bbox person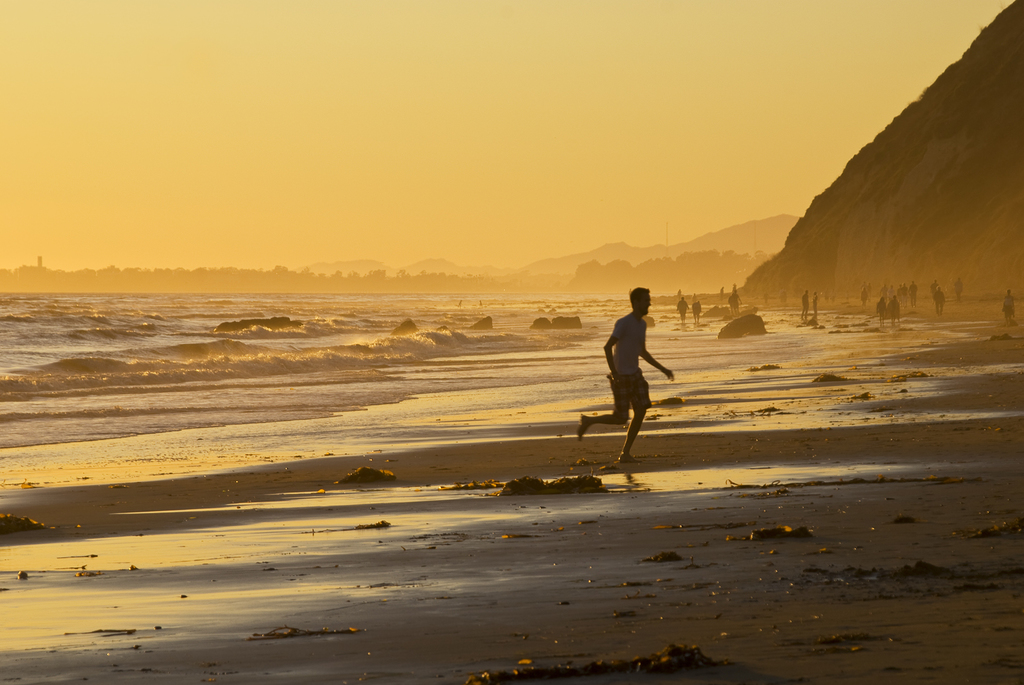
locate(580, 285, 674, 463)
